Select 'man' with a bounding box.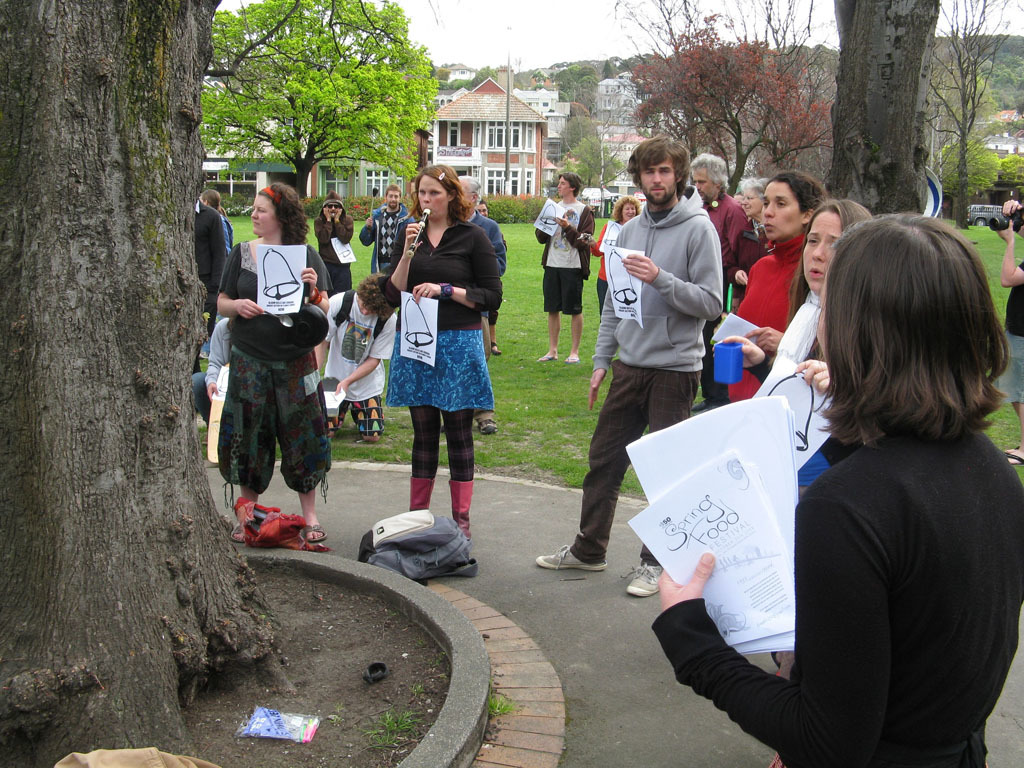
Rect(458, 174, 511, 267).
